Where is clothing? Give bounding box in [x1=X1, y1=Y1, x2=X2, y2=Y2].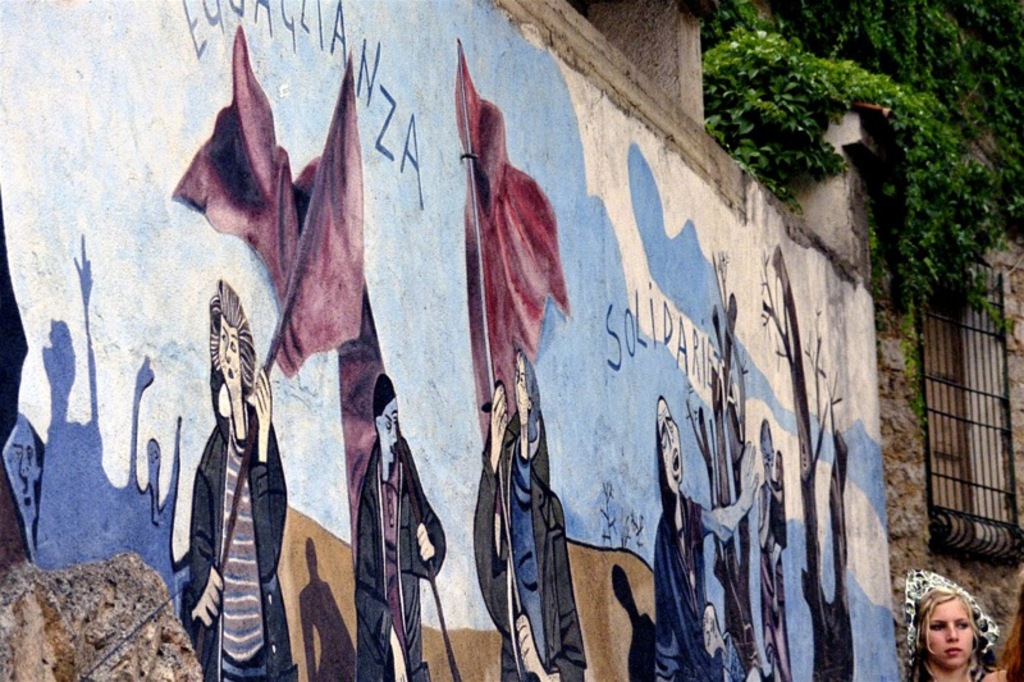
[x1=472, y1=457, x2=586, y2=681].
